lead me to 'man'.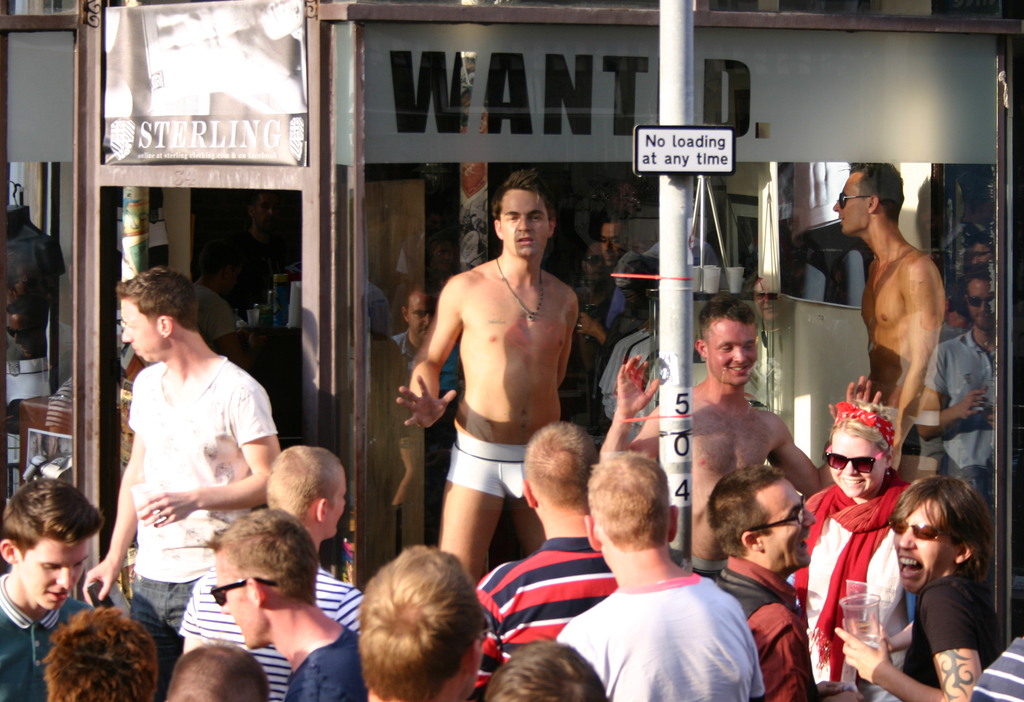
Lead to box=[210, 508, 366, 701].
